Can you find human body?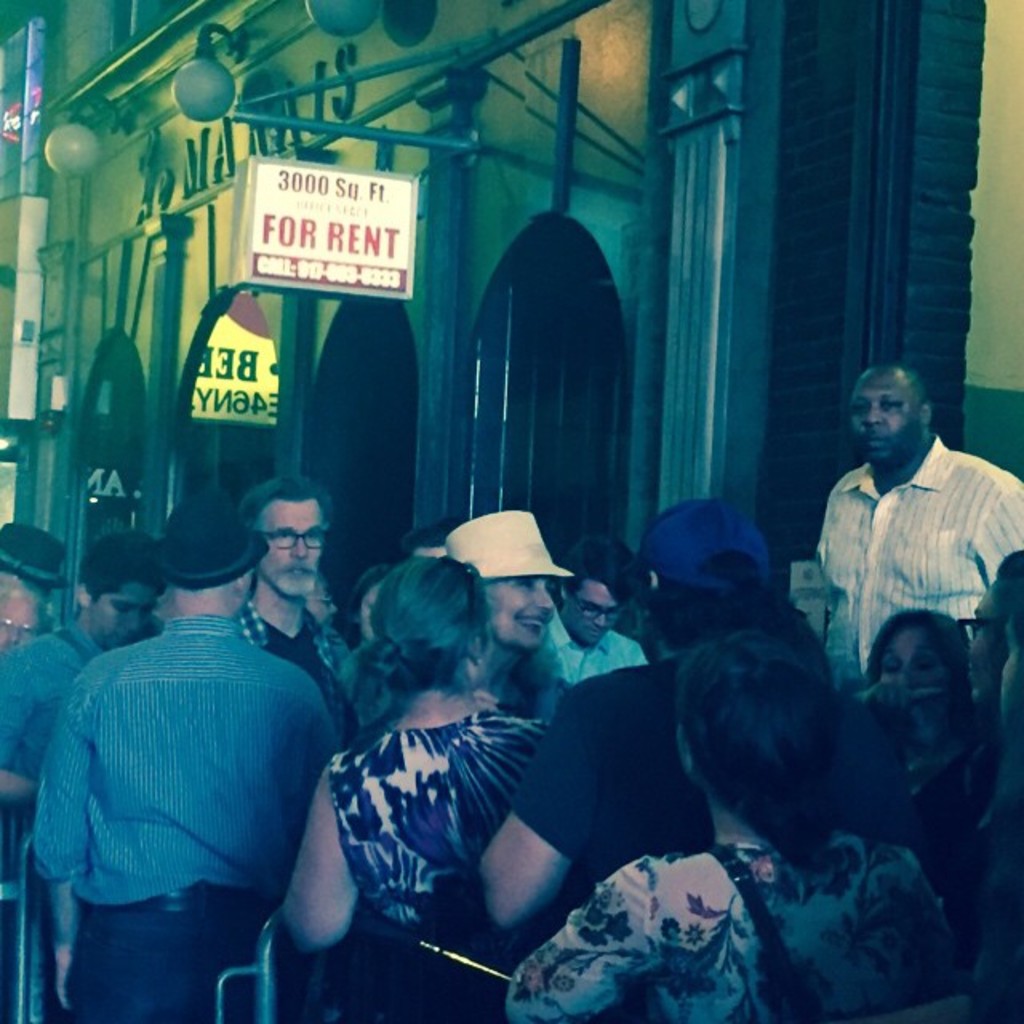
Yes, bounding box: x1=854, y1=685, x2=1002, y2=856.
